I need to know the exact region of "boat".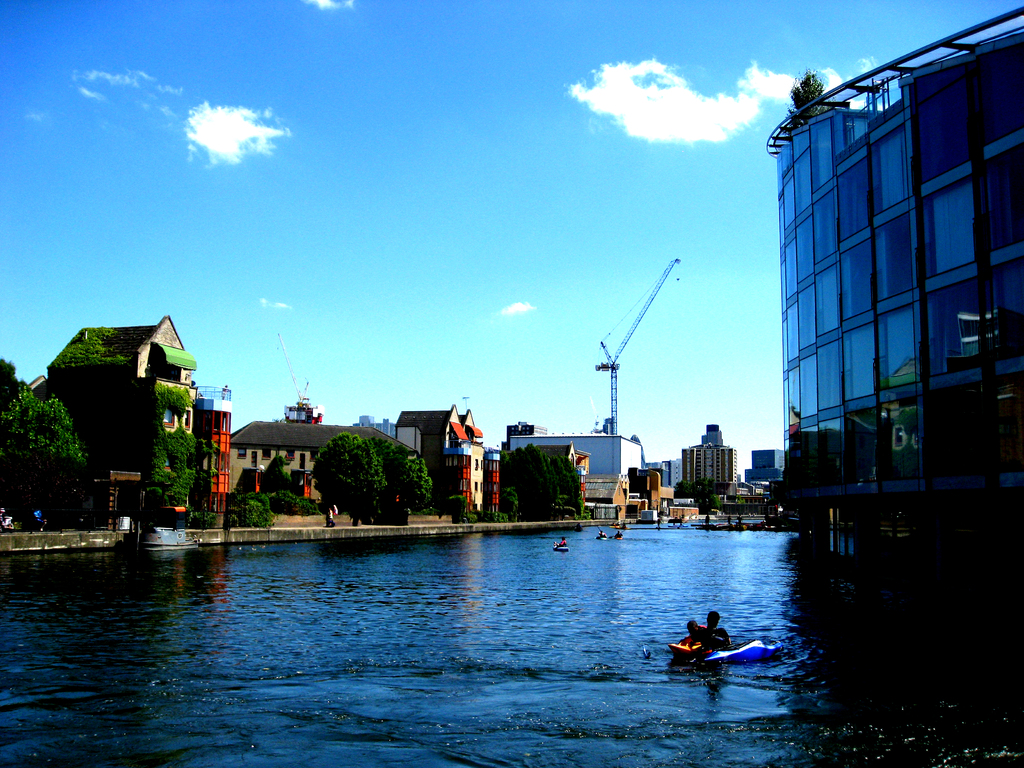
Region: 613/535/623/541.
